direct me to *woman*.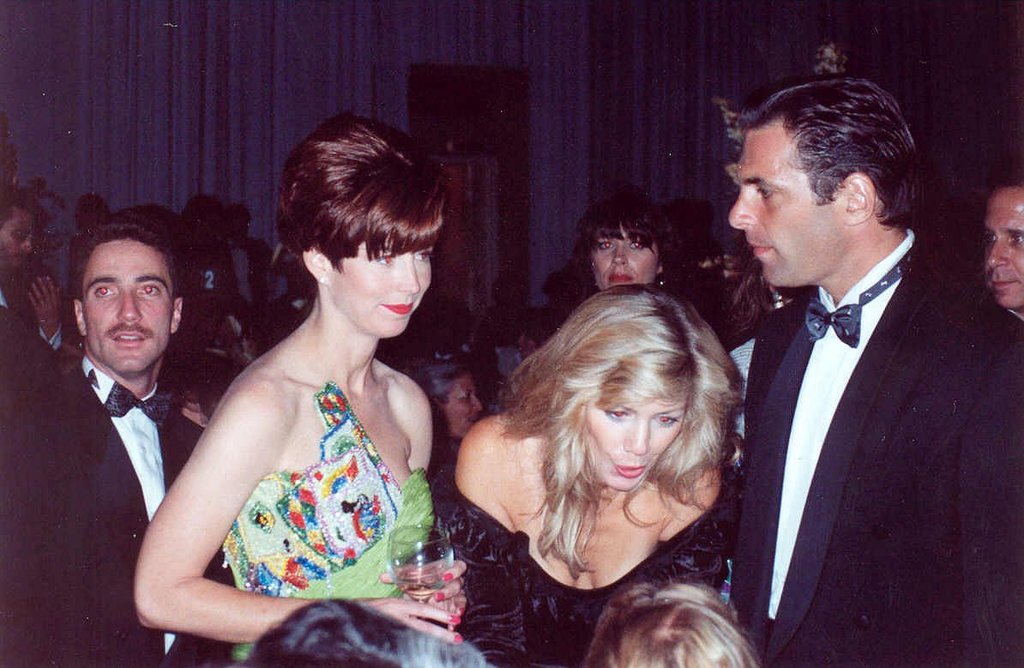
Direction: locate(437, 278, 747, 667).
